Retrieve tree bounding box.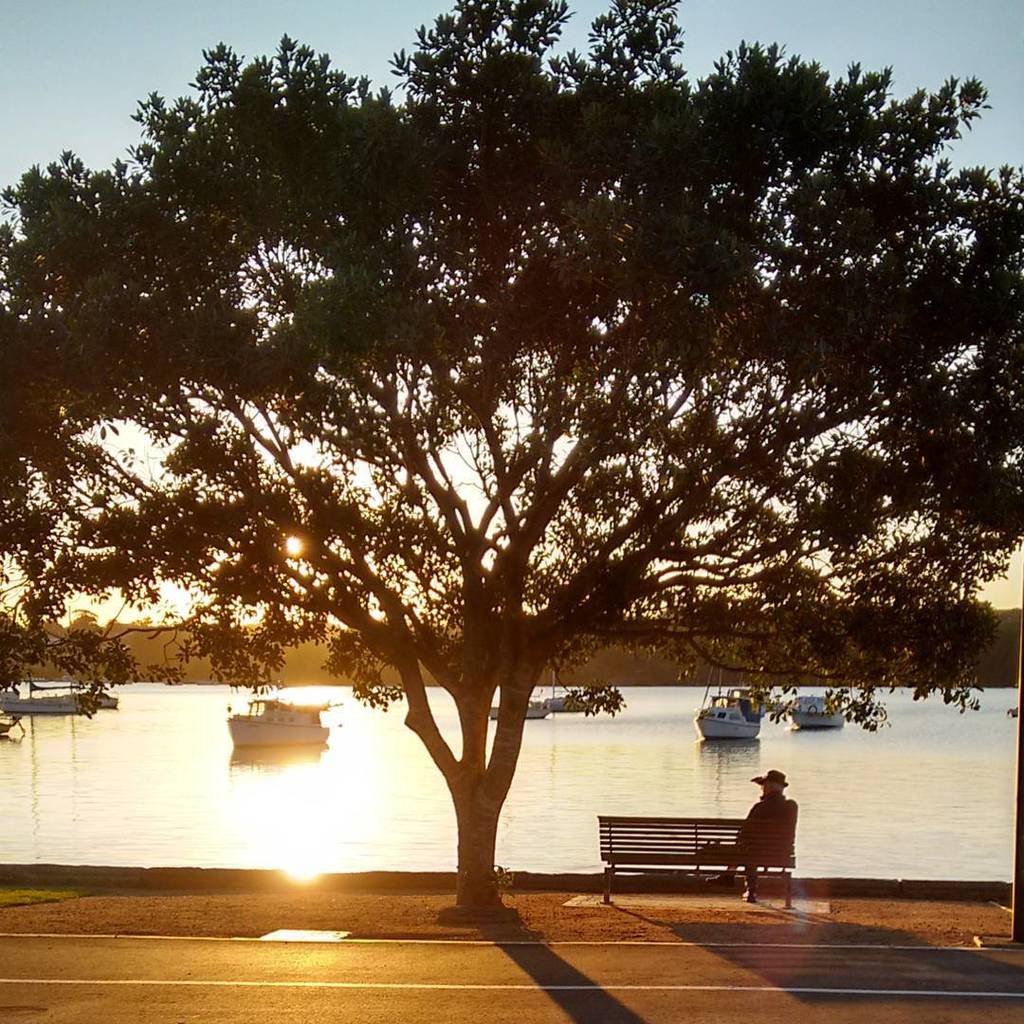
Bounding box: <bbox>69, 52, 965, 898</bbox>.
